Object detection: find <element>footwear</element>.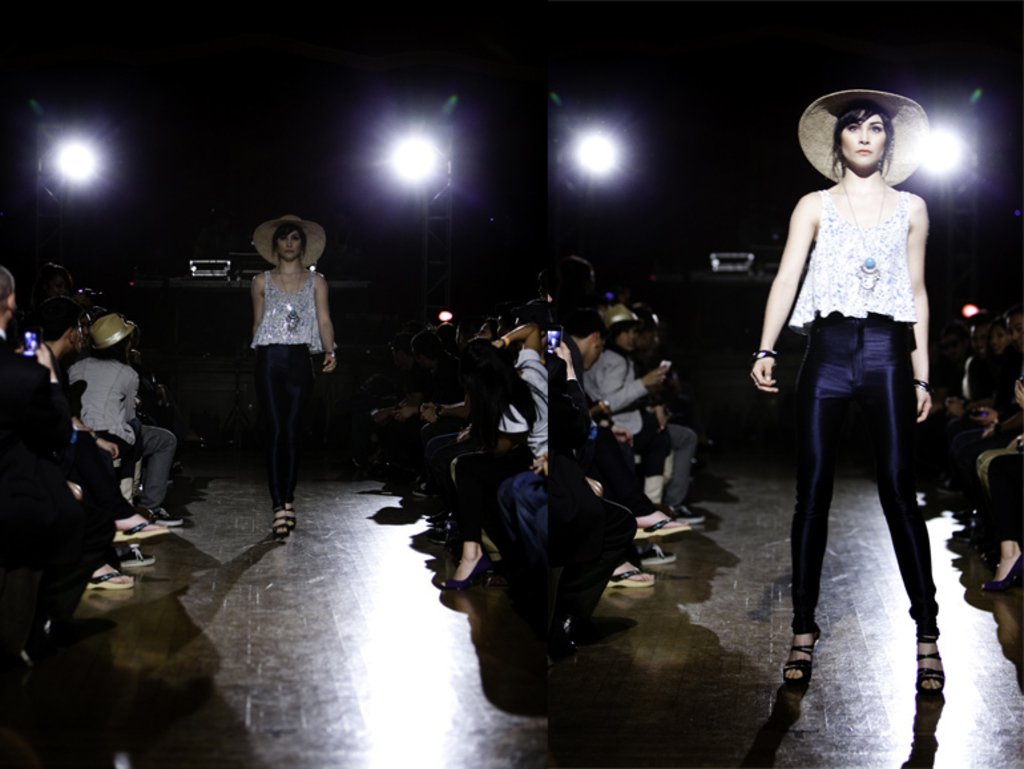
detection(84, 571, 138, 589).
